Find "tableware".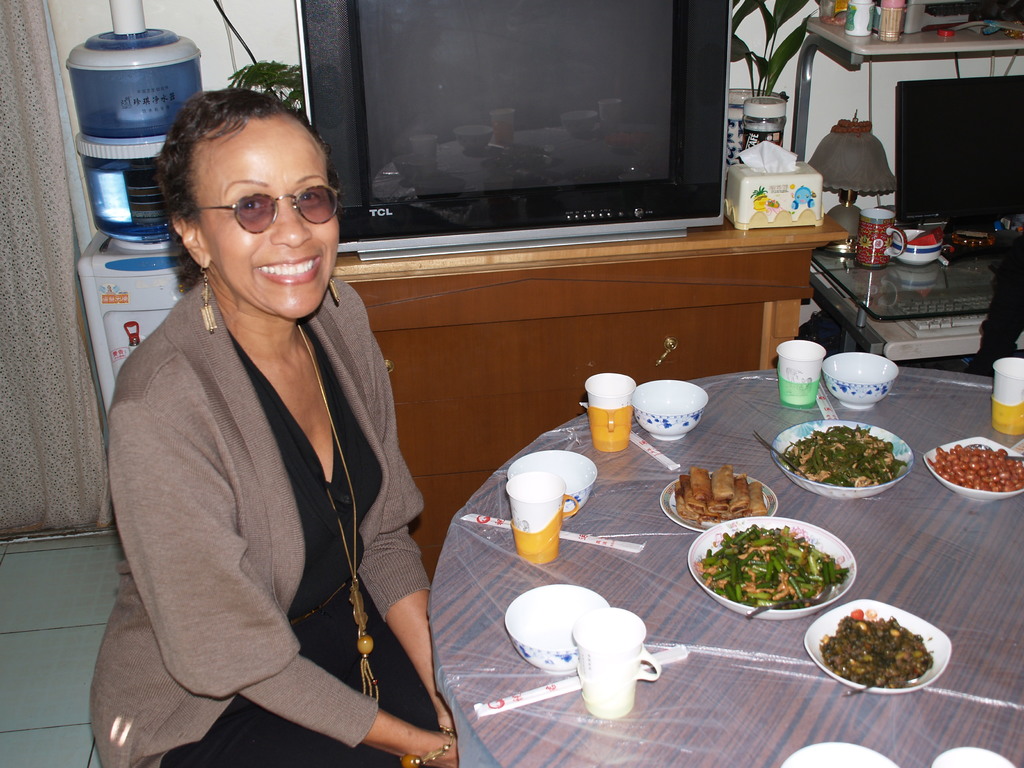
803,595,948,701.
